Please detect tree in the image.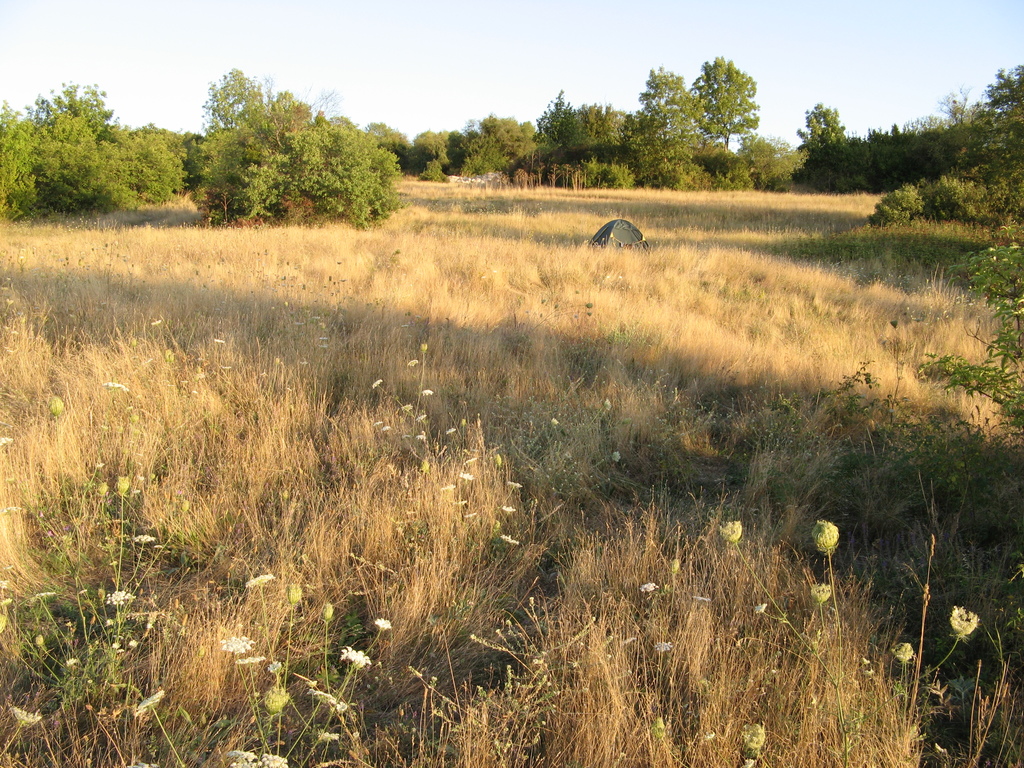
<bbox>442, 134, 467, 184</bbox>.
